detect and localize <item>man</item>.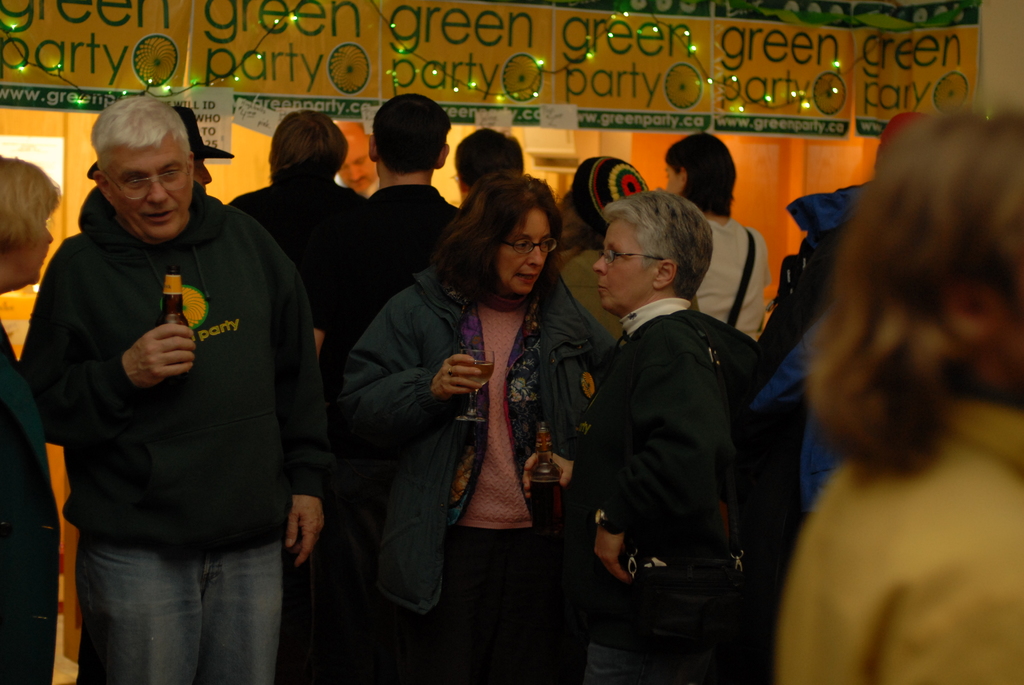
Localized at 85,98,236,187.
